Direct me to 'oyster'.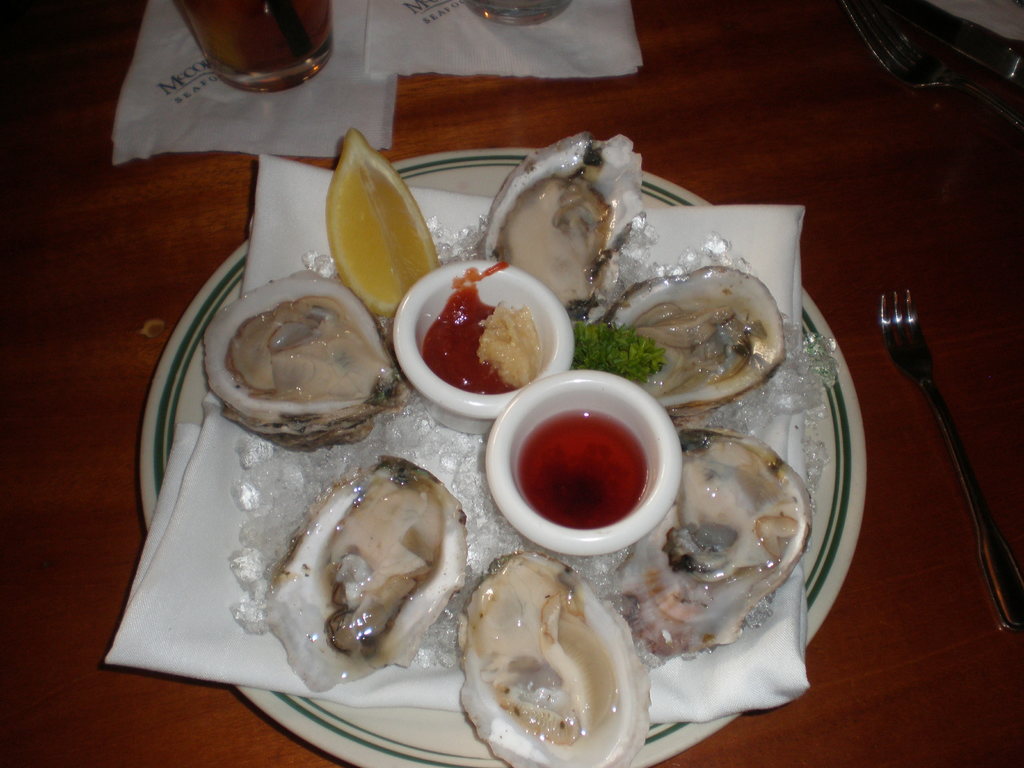
Direction: {"x1": 611, "y1": 424, "x2": 815, "y2": 657}.
